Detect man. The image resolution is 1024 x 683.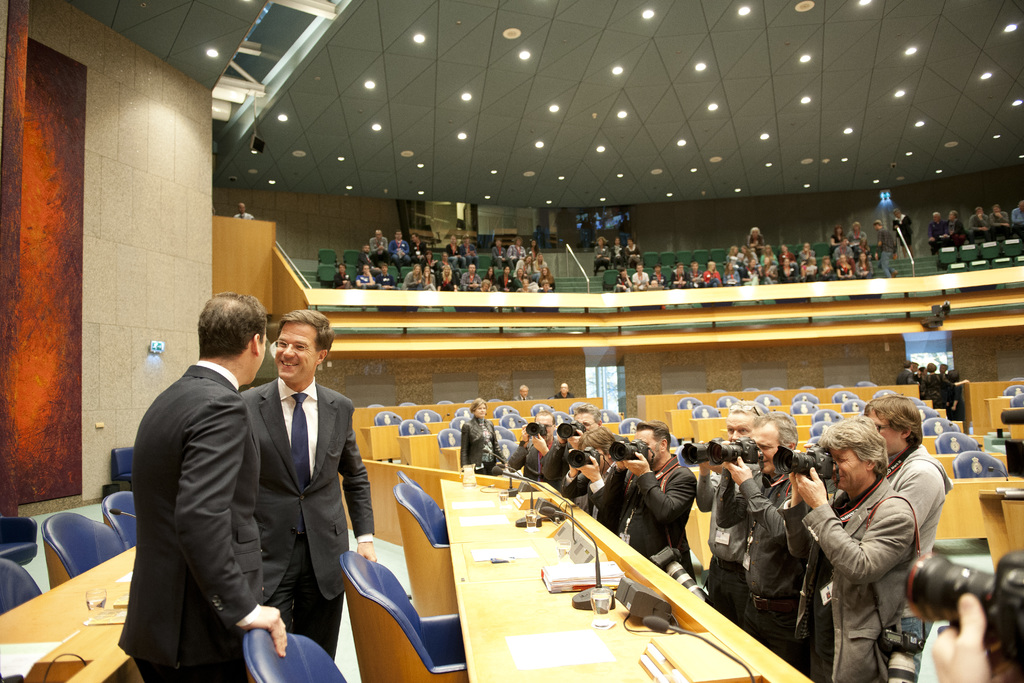
(left=367, top=229, right=390, bottom=265).
